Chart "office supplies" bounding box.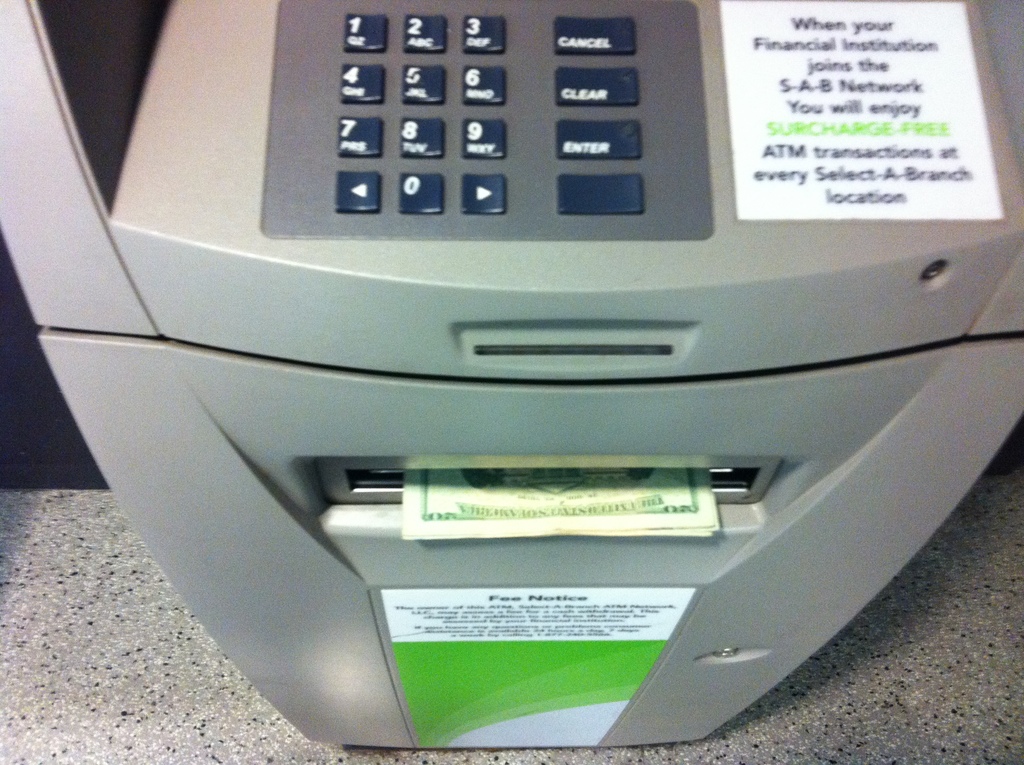
Charted: (23, 0, 1007, 750).
